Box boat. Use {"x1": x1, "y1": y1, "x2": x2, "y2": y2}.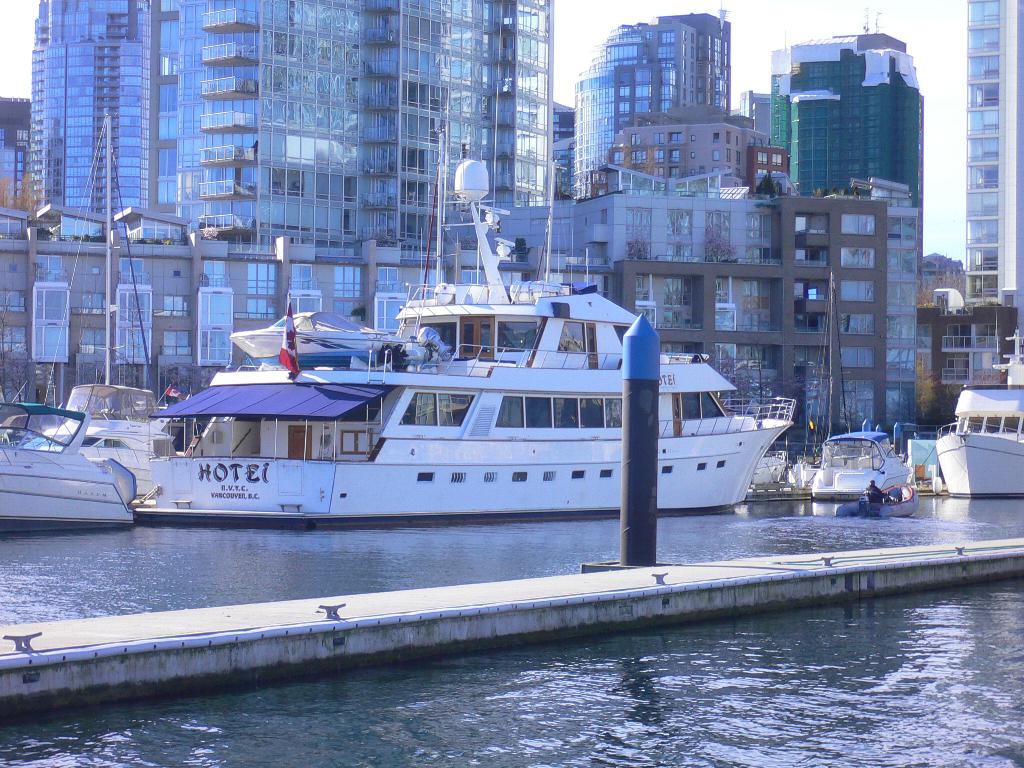
{"x1": 809, "y1": 415, "x2": 907, "y2": 499}.
